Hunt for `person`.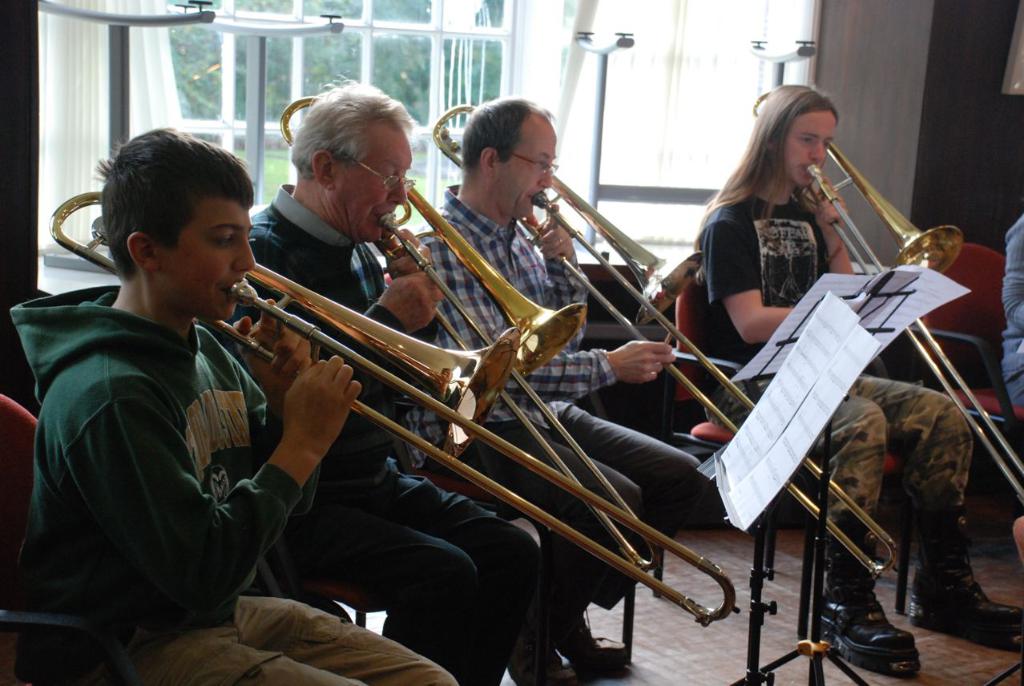
Hunted down at x1=193, y1=84, x2=549, y2=685.
